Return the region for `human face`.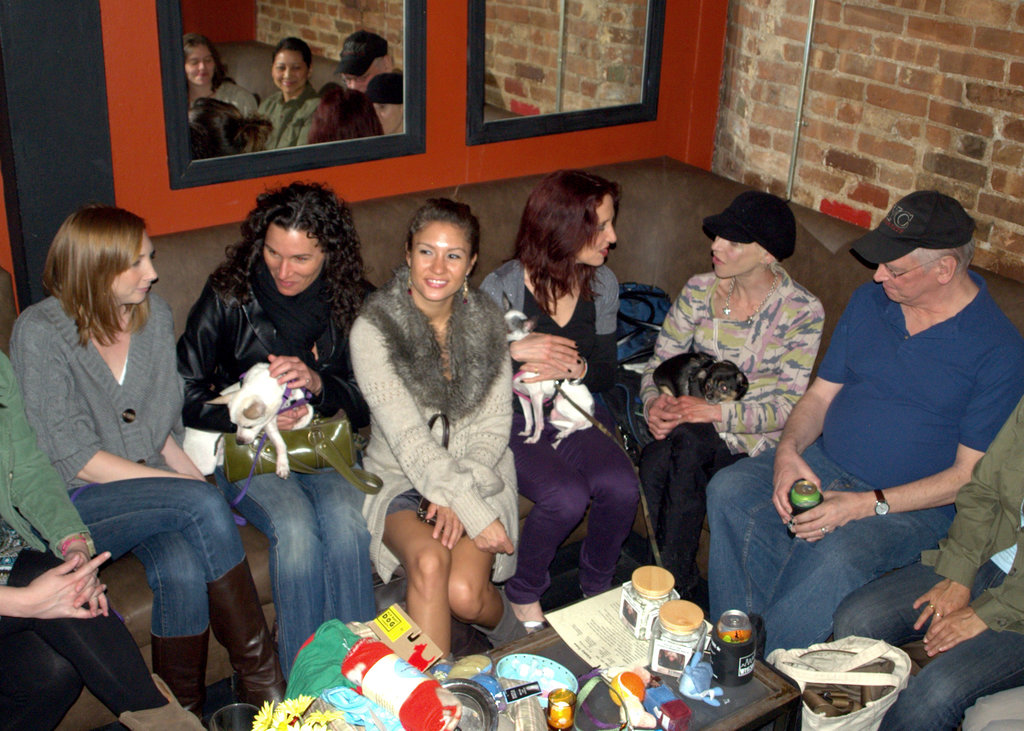
{"left": 375, "top": 97, "right": 403, "bottom": 133}.
